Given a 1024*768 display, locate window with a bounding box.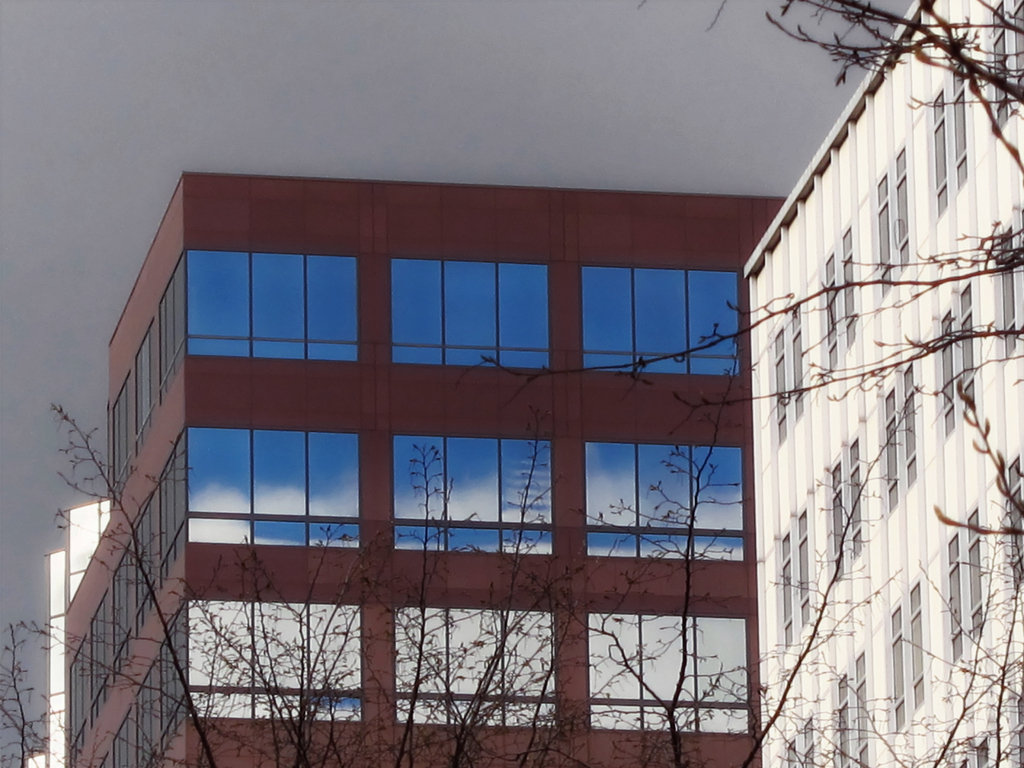
Located: (left=874, top=148, right=915, bottom=302).
